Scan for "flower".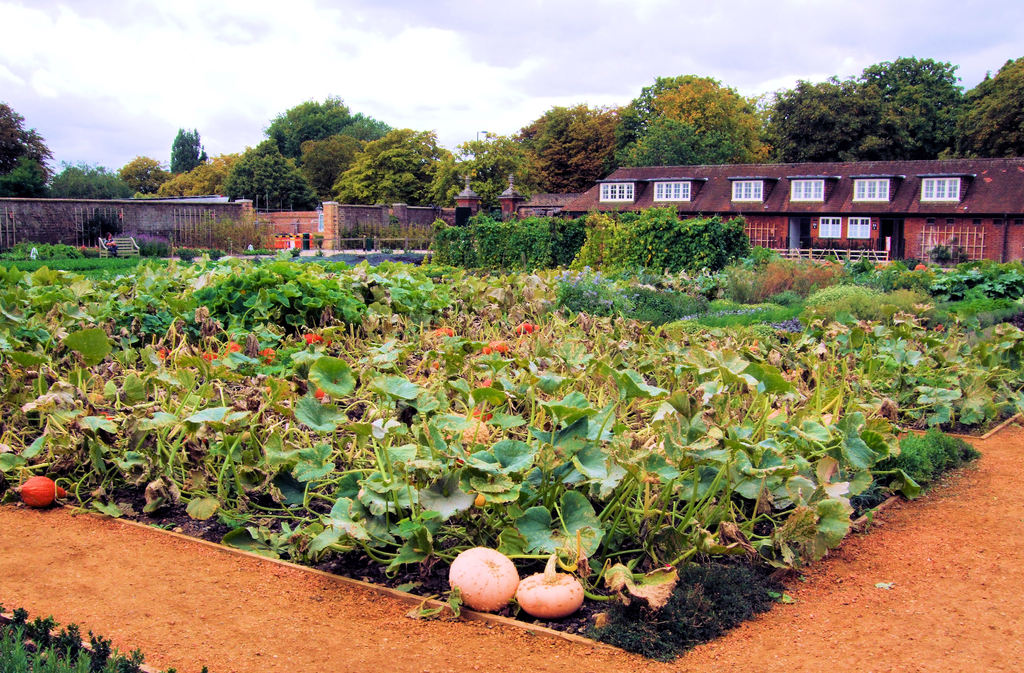
Scan result: box(479, 339, 504, 353).
